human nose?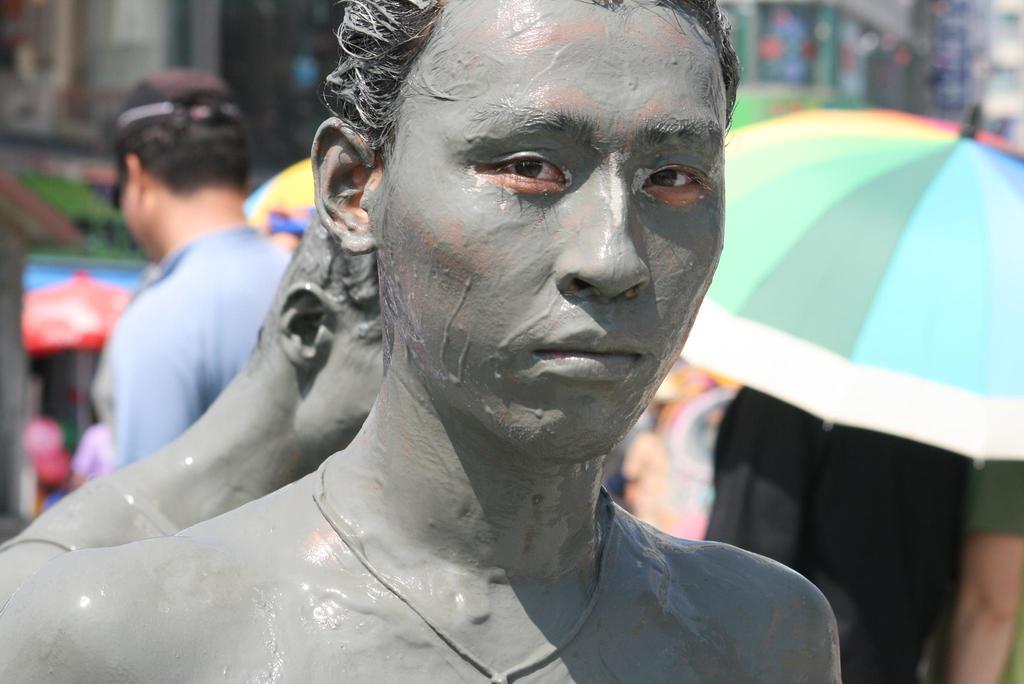
x1=556 y1=163 x2=650 y2=301
